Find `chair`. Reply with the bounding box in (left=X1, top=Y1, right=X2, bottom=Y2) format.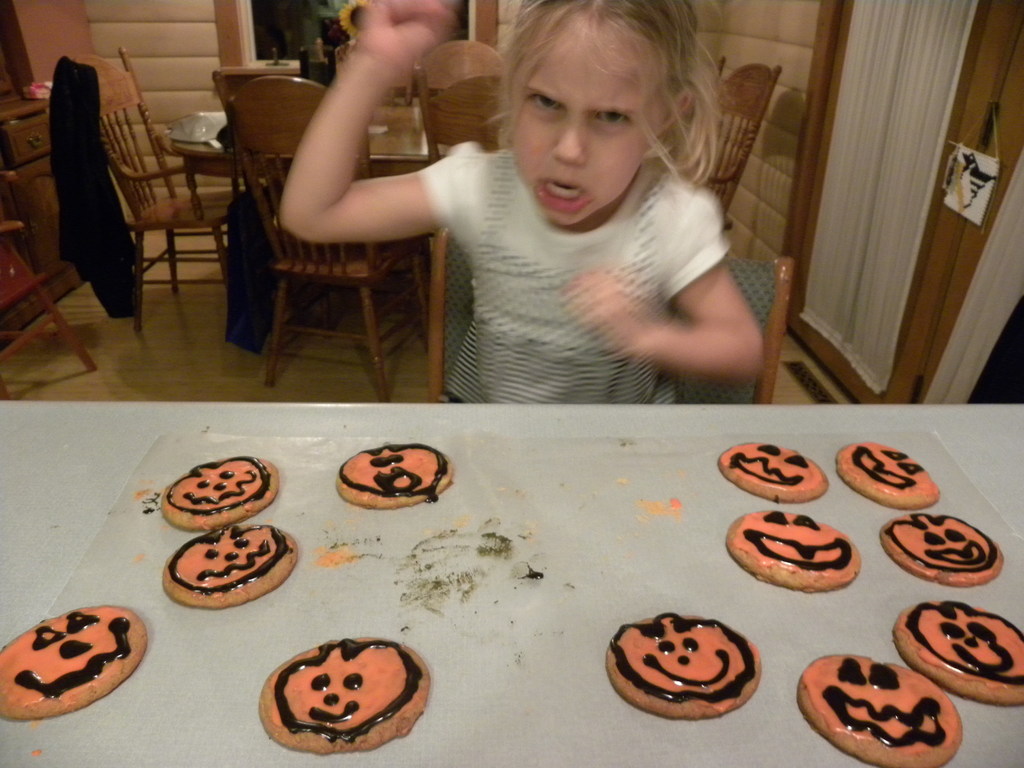
(left=412, top=76, right=509, bottom=396).
